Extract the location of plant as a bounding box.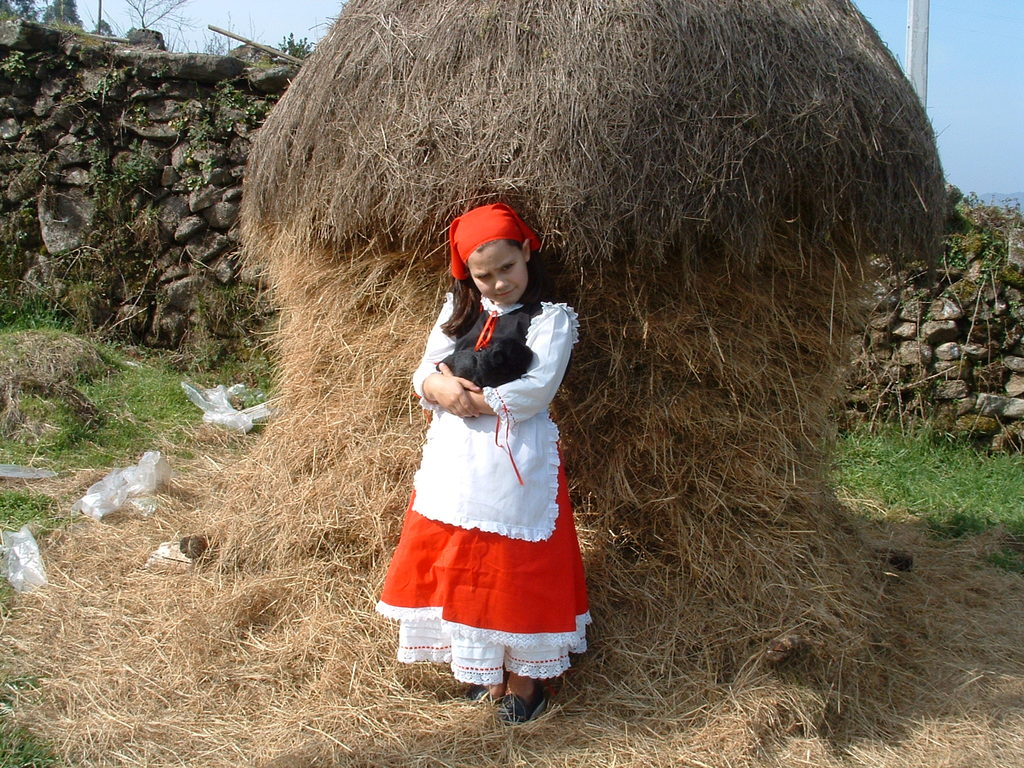
pyautogui.locateOnScreen(0, 696, 54, 767).
